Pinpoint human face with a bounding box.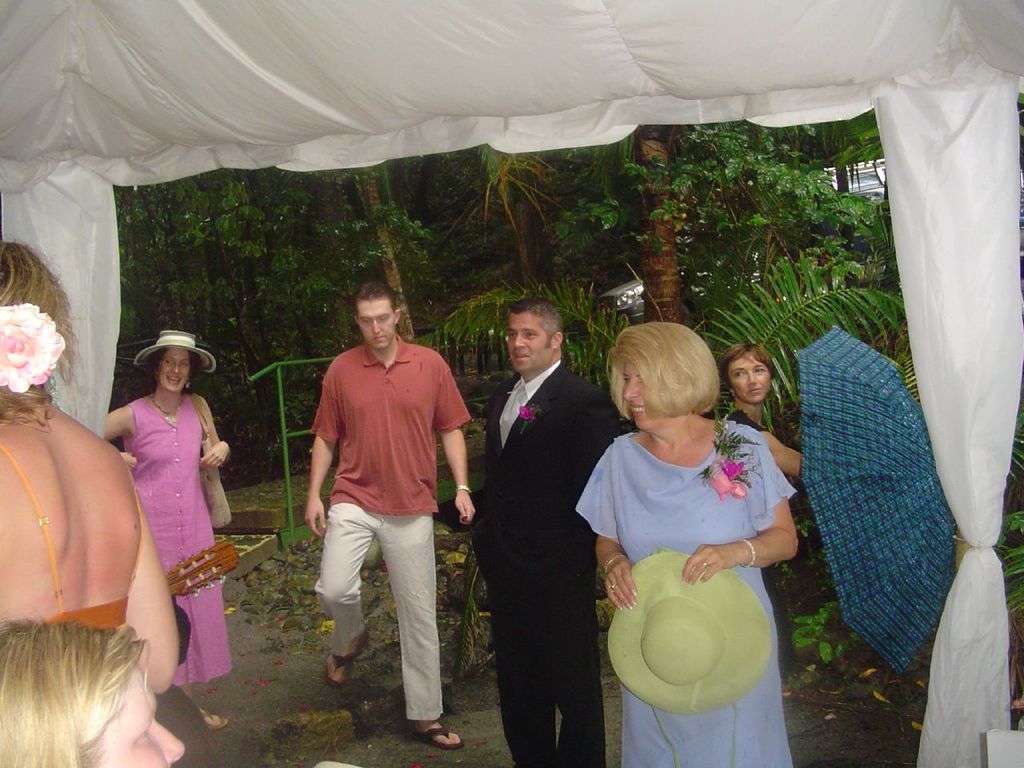
<region>507, 314, 551, 373</region>.
